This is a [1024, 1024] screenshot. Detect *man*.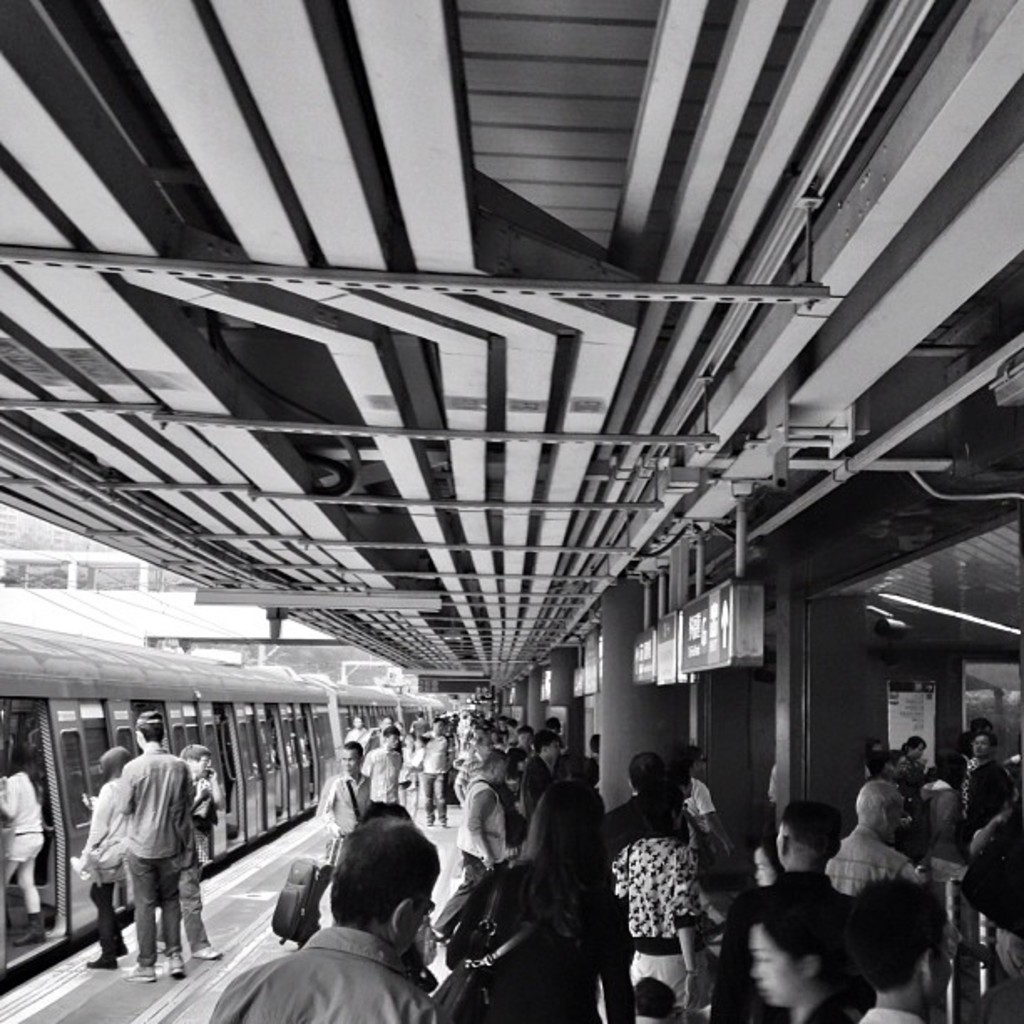
711/801/857/1022.
